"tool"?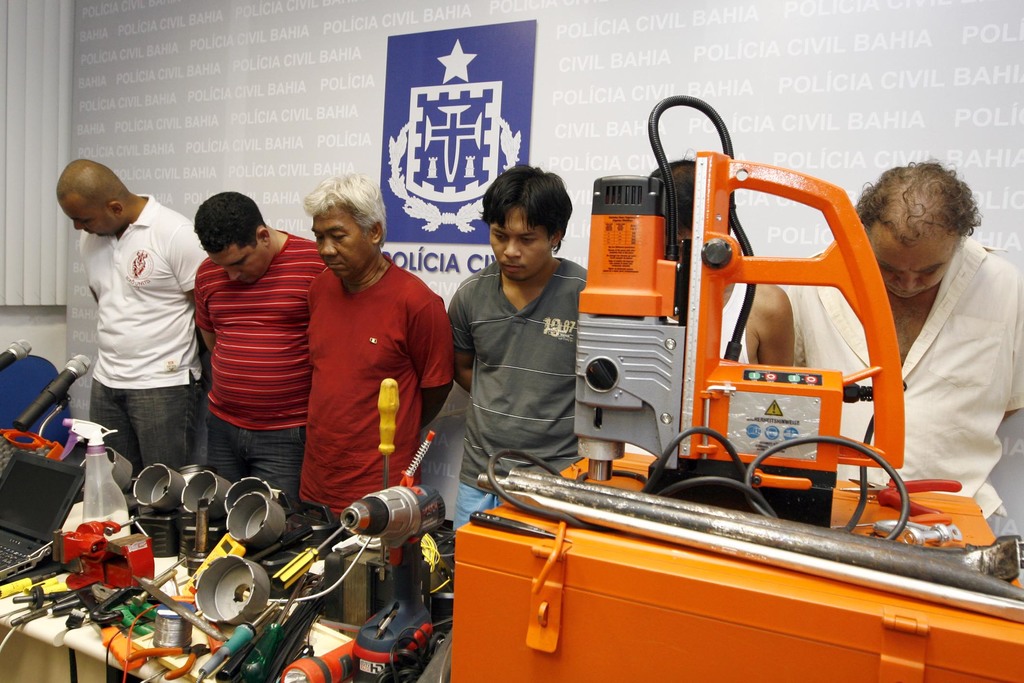
(373,381,395,489)
